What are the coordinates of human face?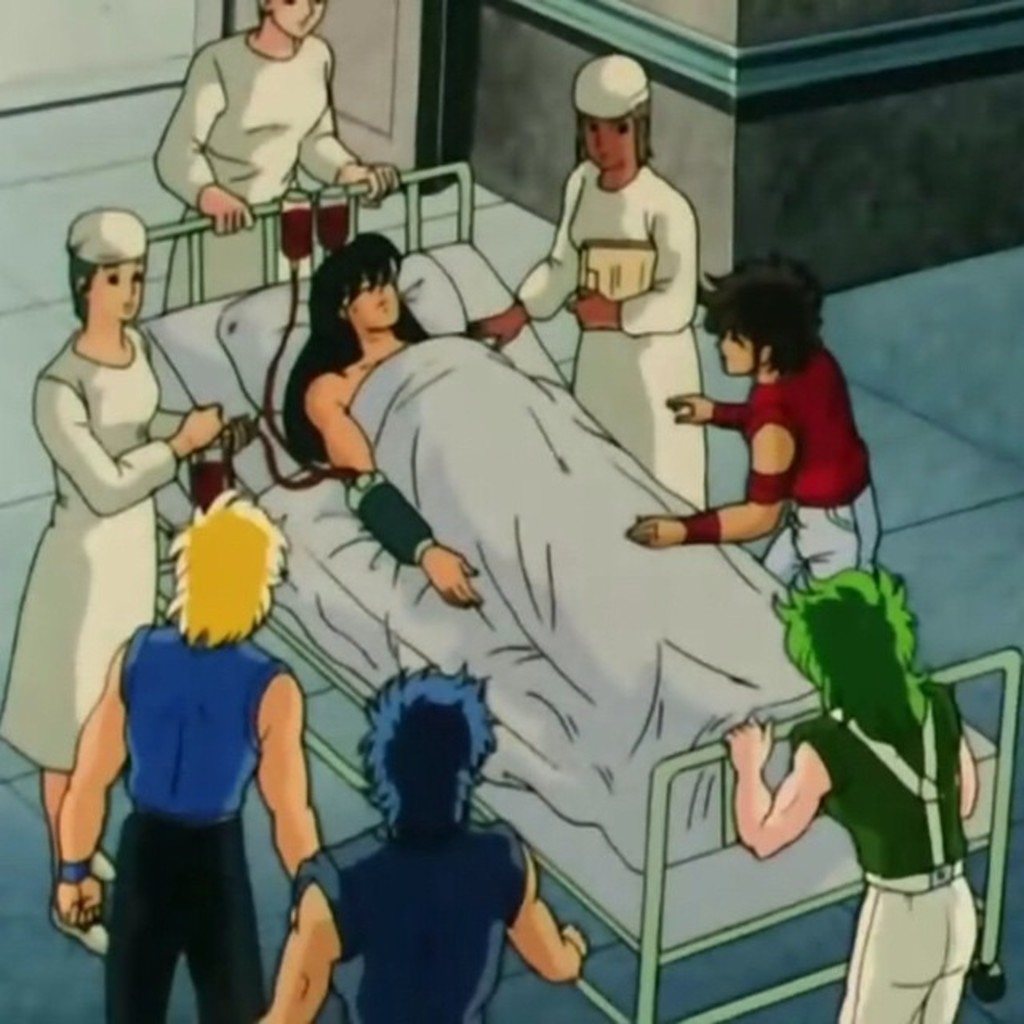
crop(344, 278, 400, 330).
